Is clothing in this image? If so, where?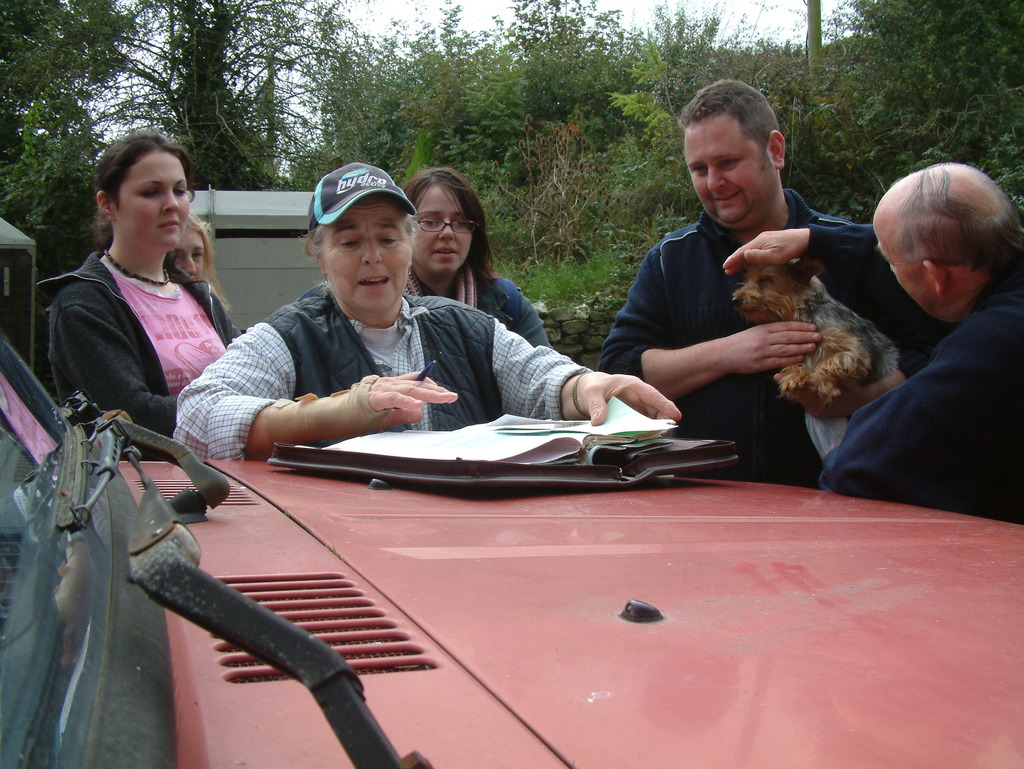
Yes, at bbox=[163, 280, 582, 452].
